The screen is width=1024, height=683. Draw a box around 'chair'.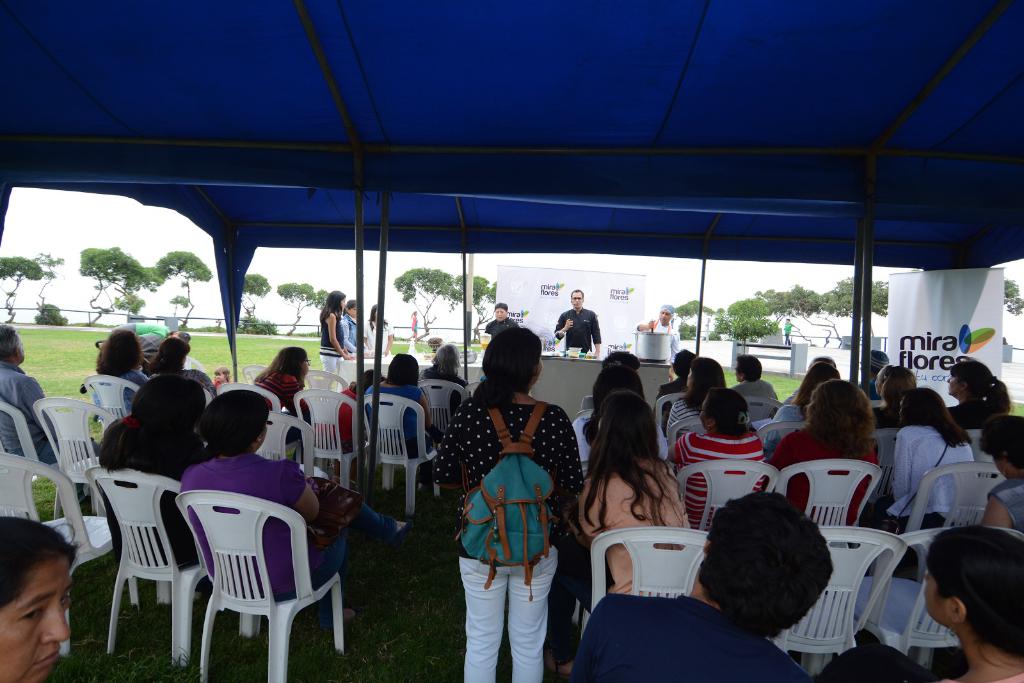
[left=417, top=377, right=465, bottom=441].
